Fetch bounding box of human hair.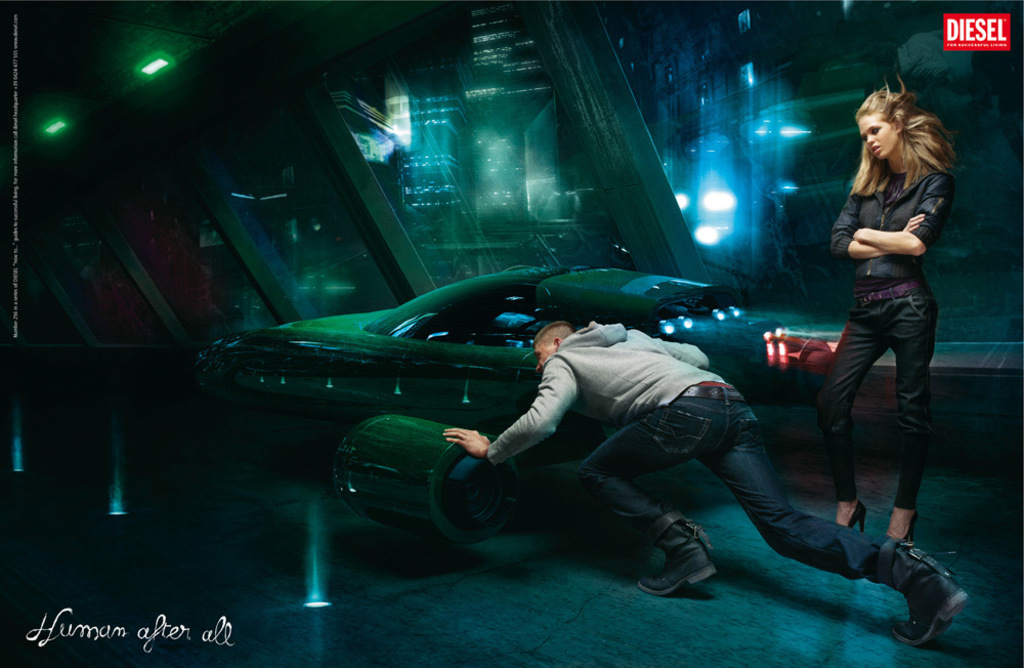
Bbox: select_region(539, 325, 565, 348).
